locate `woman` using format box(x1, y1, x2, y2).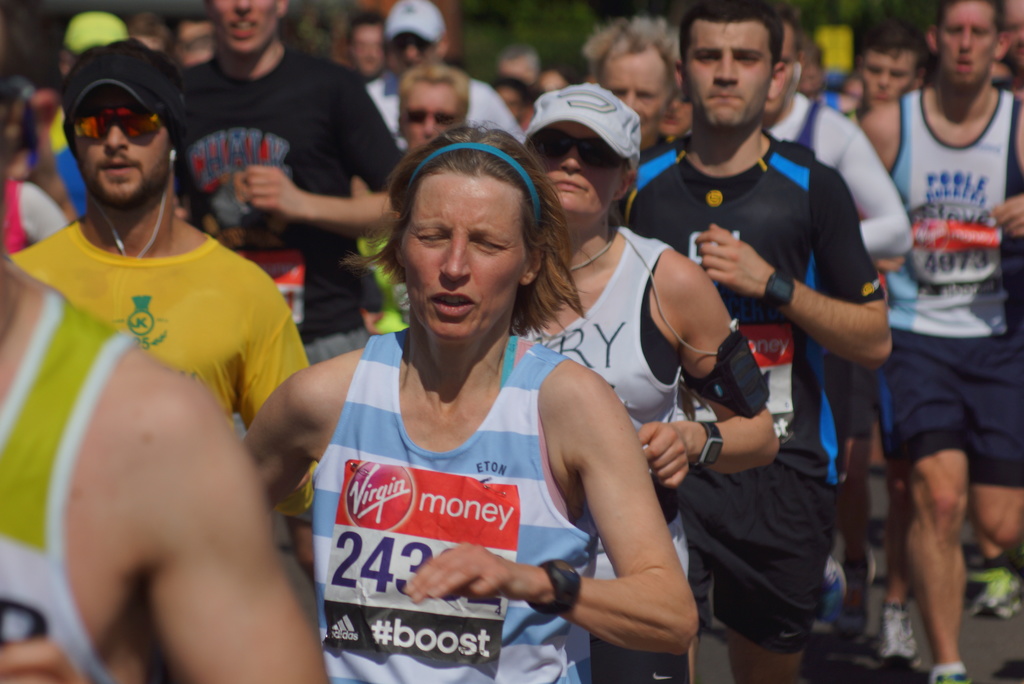
box(512, 82, 780, 683).
